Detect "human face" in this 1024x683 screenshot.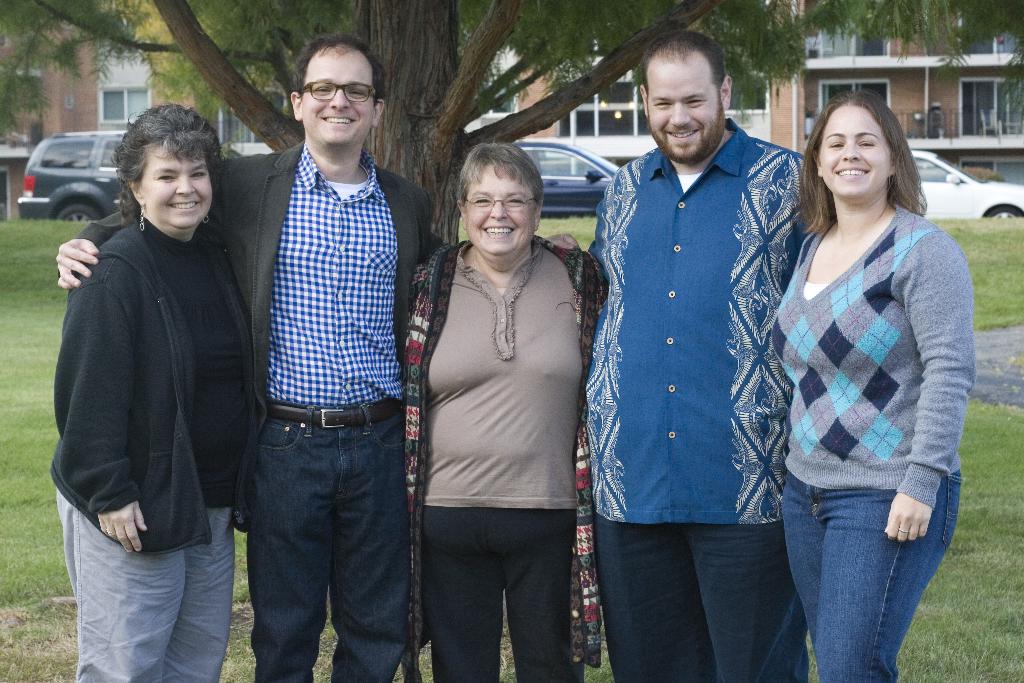
Detection: bbox(141, 146, 215, 231).
